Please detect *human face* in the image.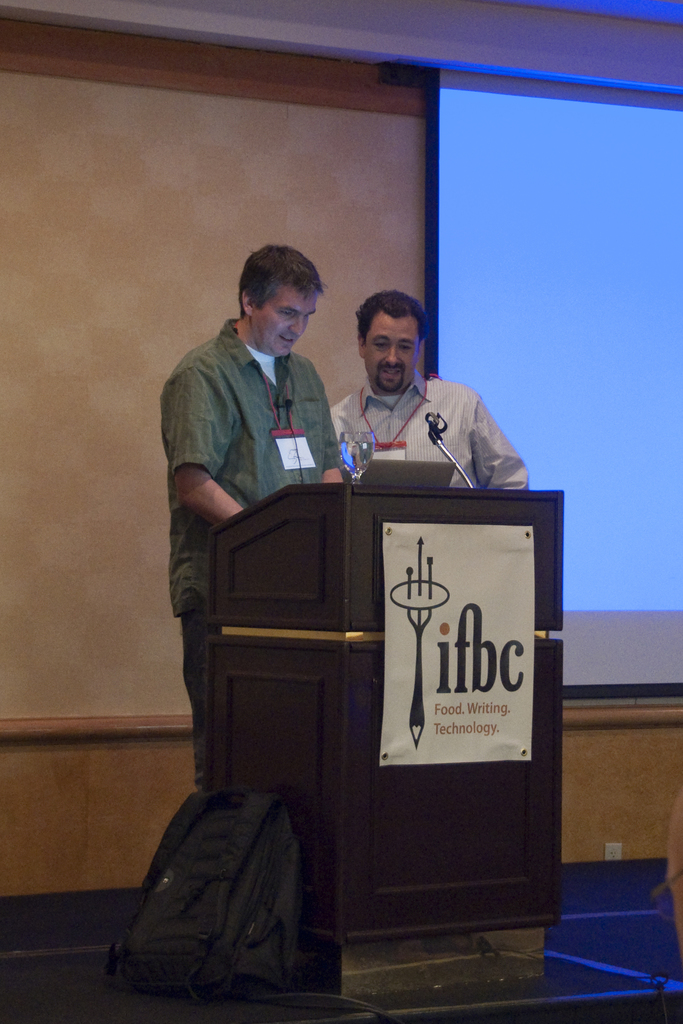
253, 277, 318, 357.
